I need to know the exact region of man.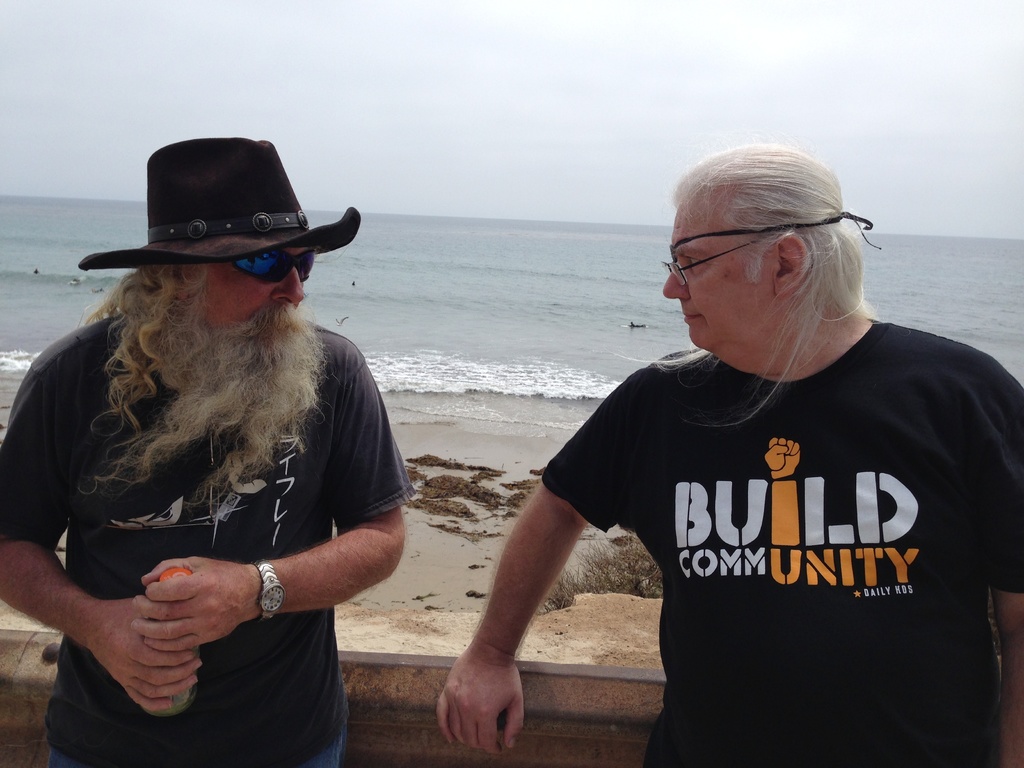
Region: [left=6, top=163, right=413, bottom=756].
